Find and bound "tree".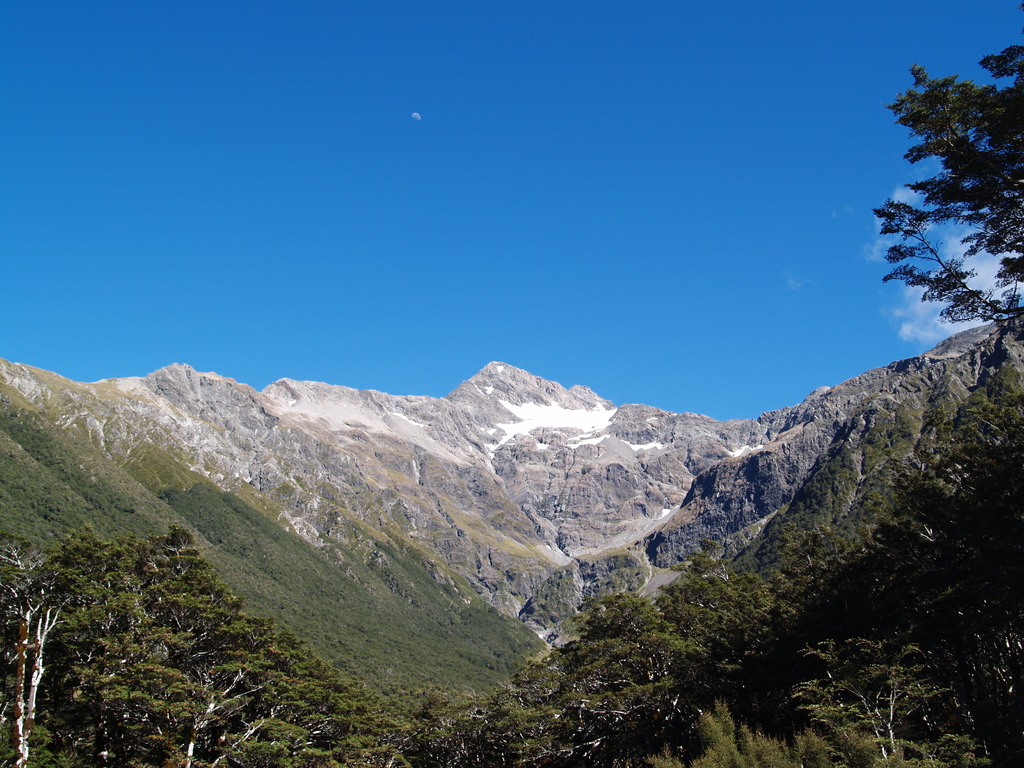
Bound: 788 639 996 767.
